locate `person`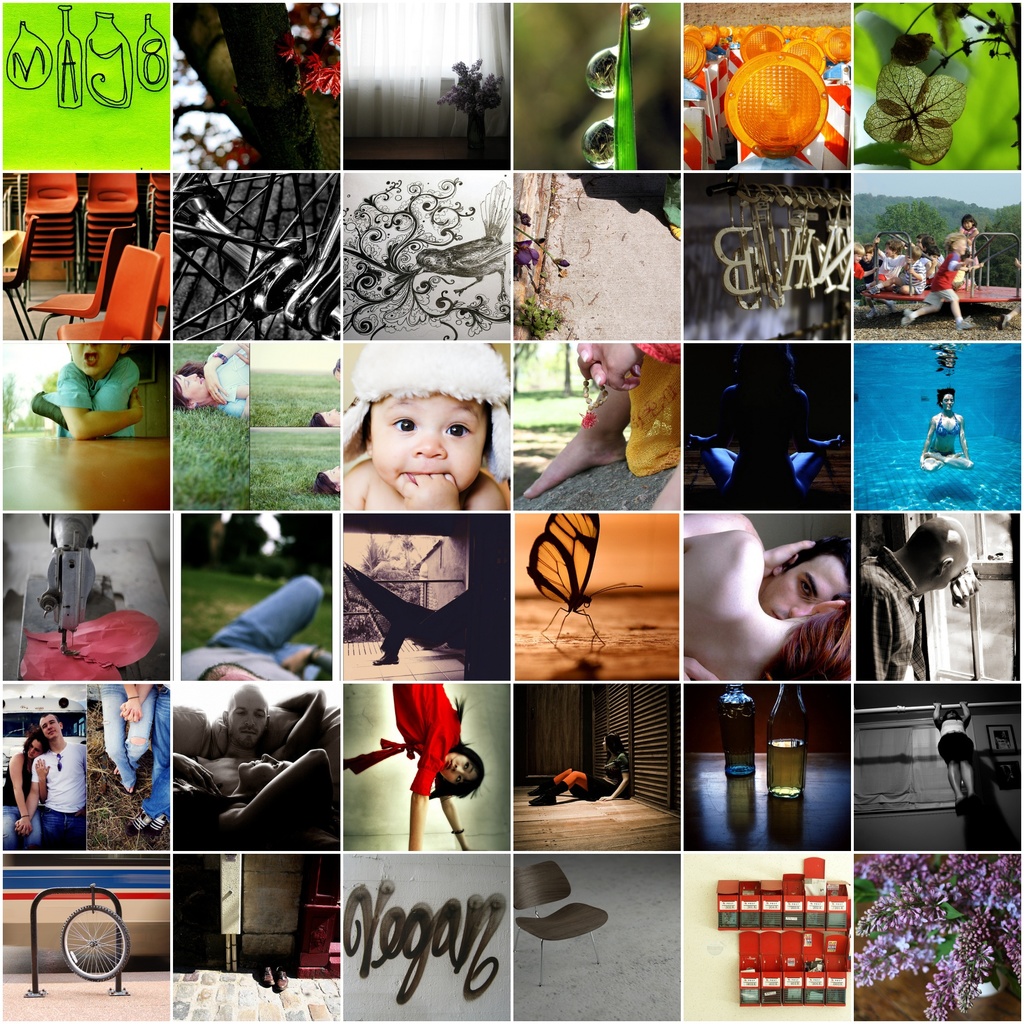
Rect(858, 520, 977, 680)
